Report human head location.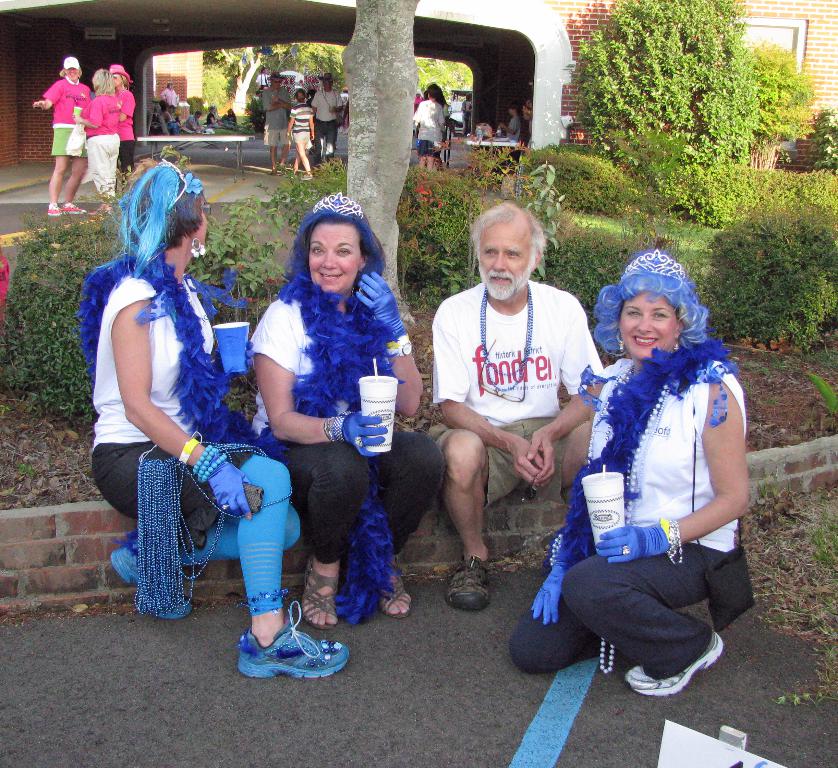
Report: 507:101:517:117.
